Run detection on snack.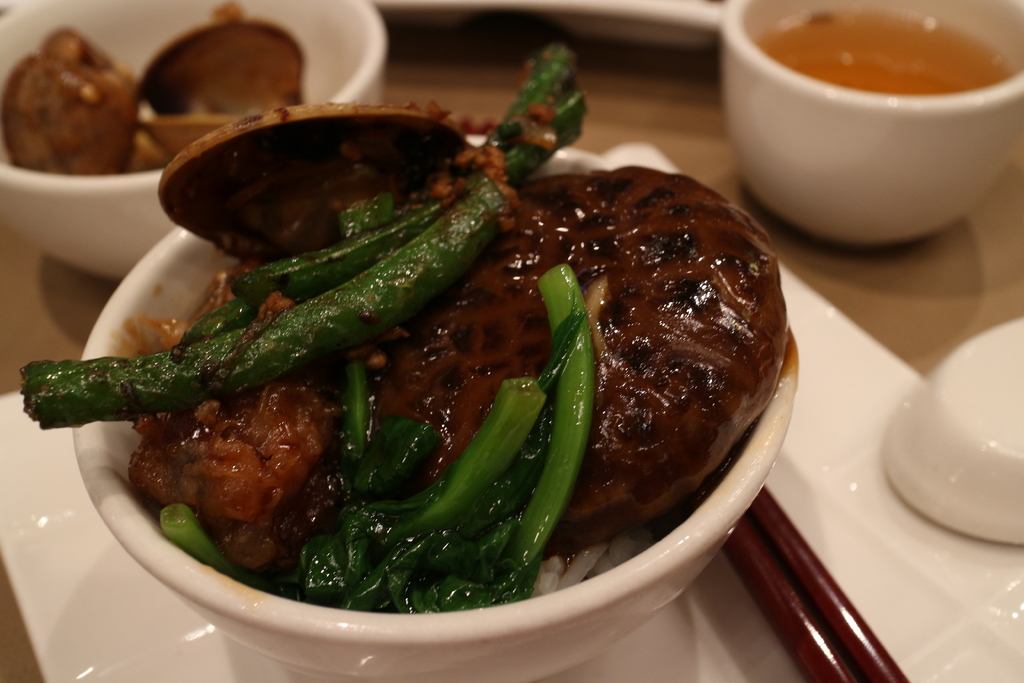
Result: x1=20 y1=31 x2=305 y2=179.
